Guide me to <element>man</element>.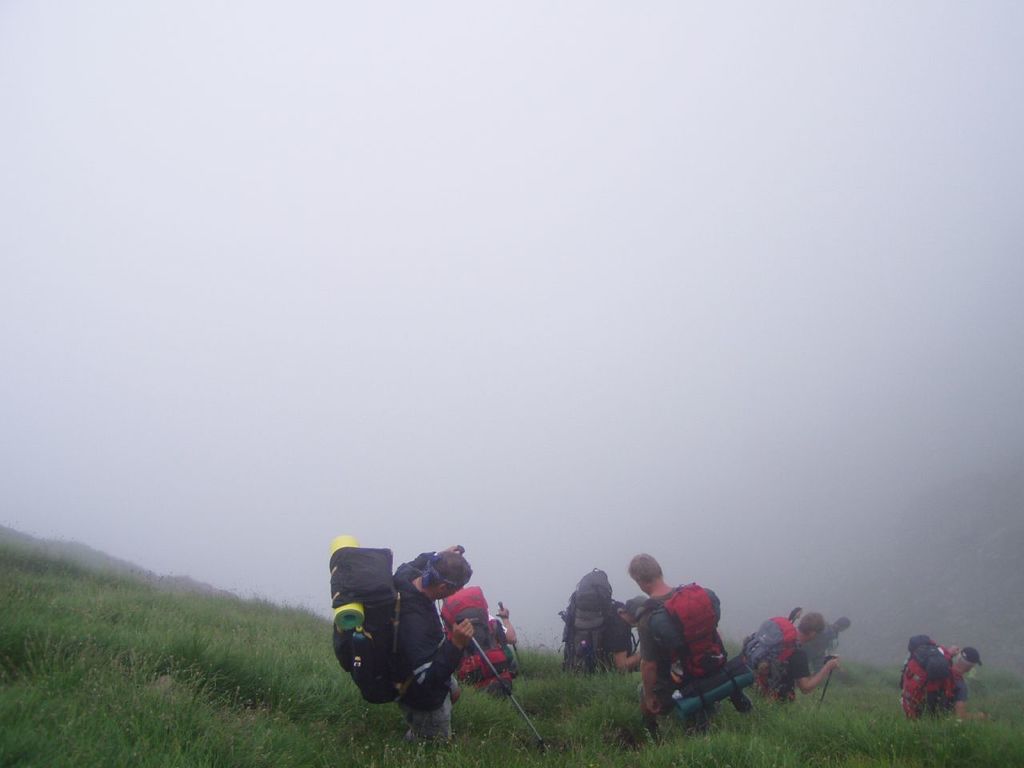
Guidance: locate(389, 543, 475, 750).
